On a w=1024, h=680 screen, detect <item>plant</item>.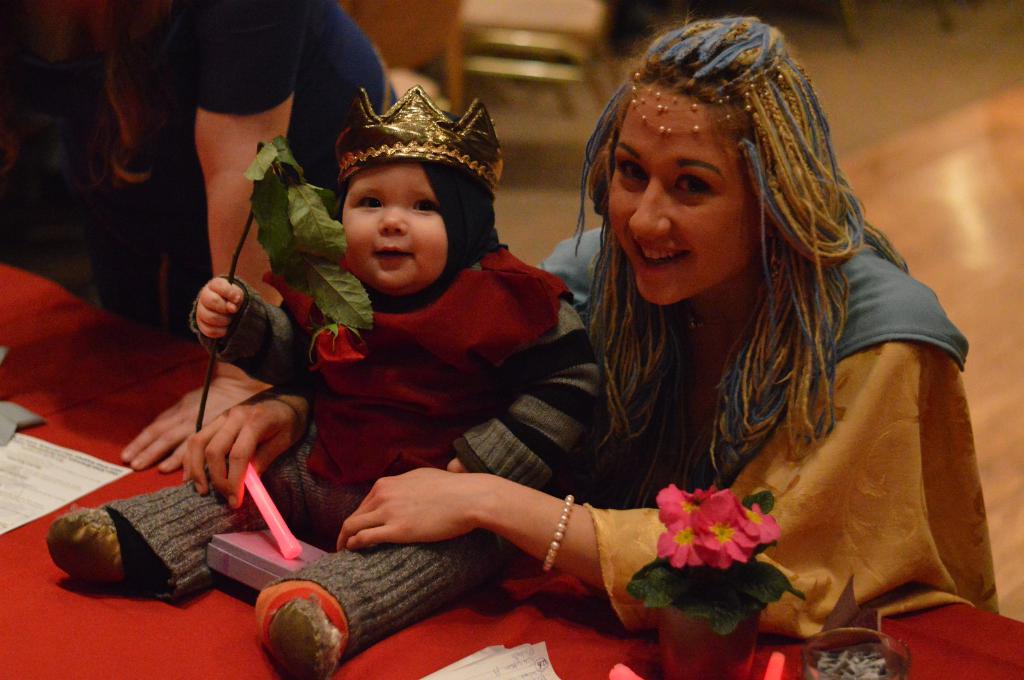
left=610, top=484, right=810, bottom=643.
